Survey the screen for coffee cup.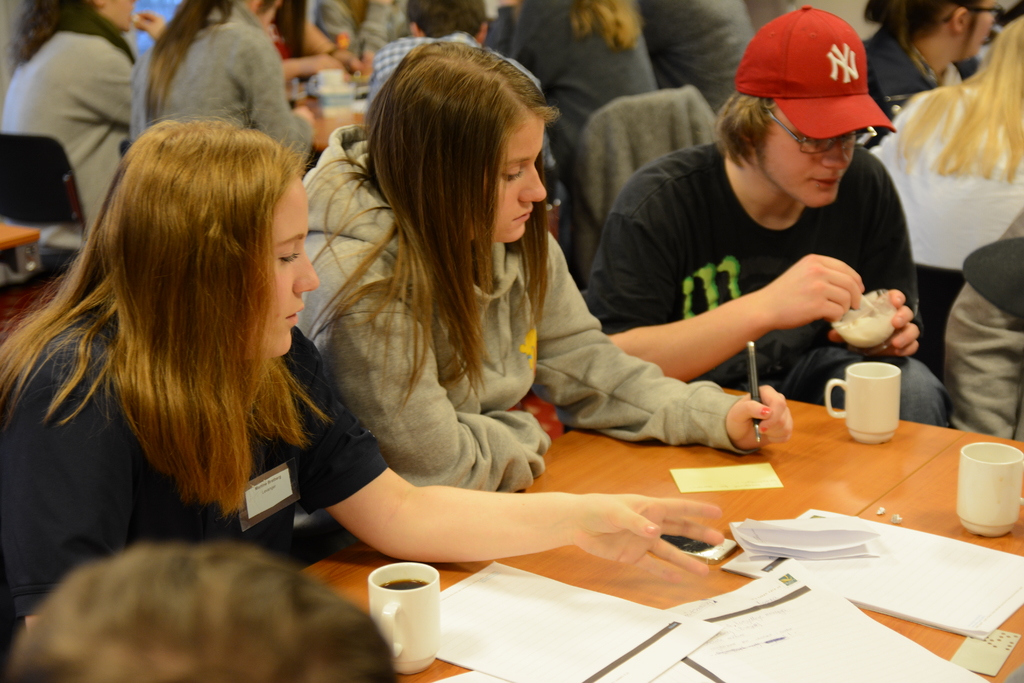
Survey found: 954/440/1023/537.
